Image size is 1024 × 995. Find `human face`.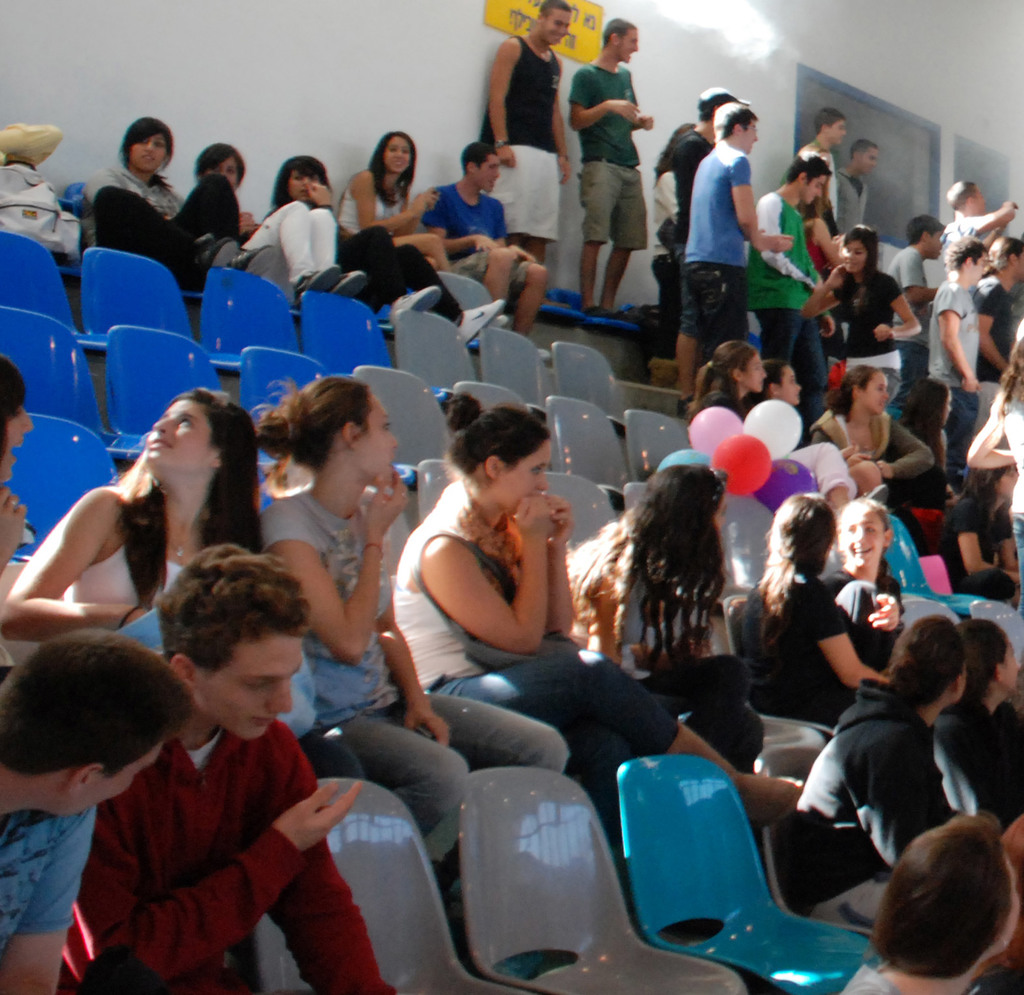
862 146 872 173.
